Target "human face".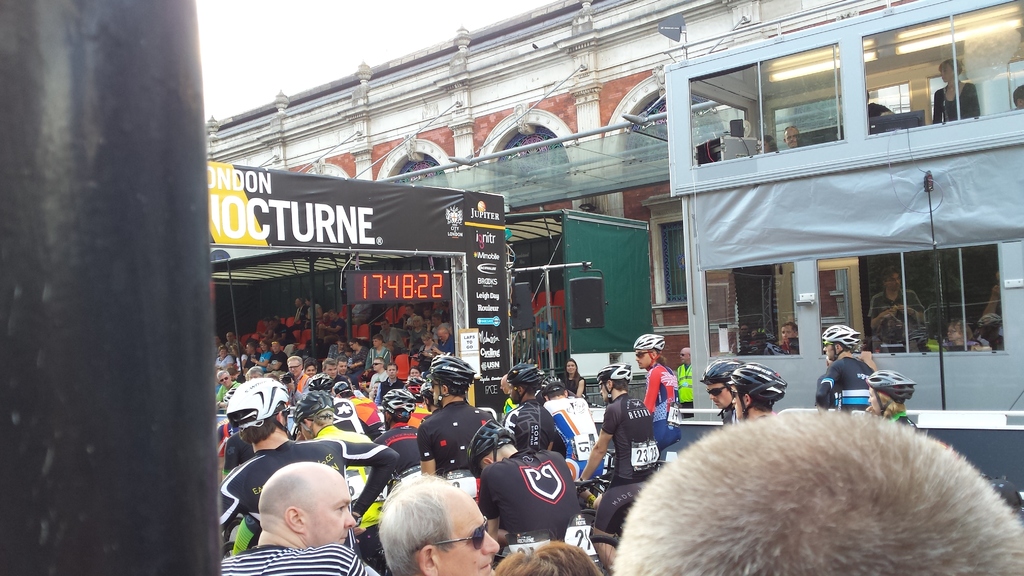
Target region: box=[380, 317, 388, 329].
